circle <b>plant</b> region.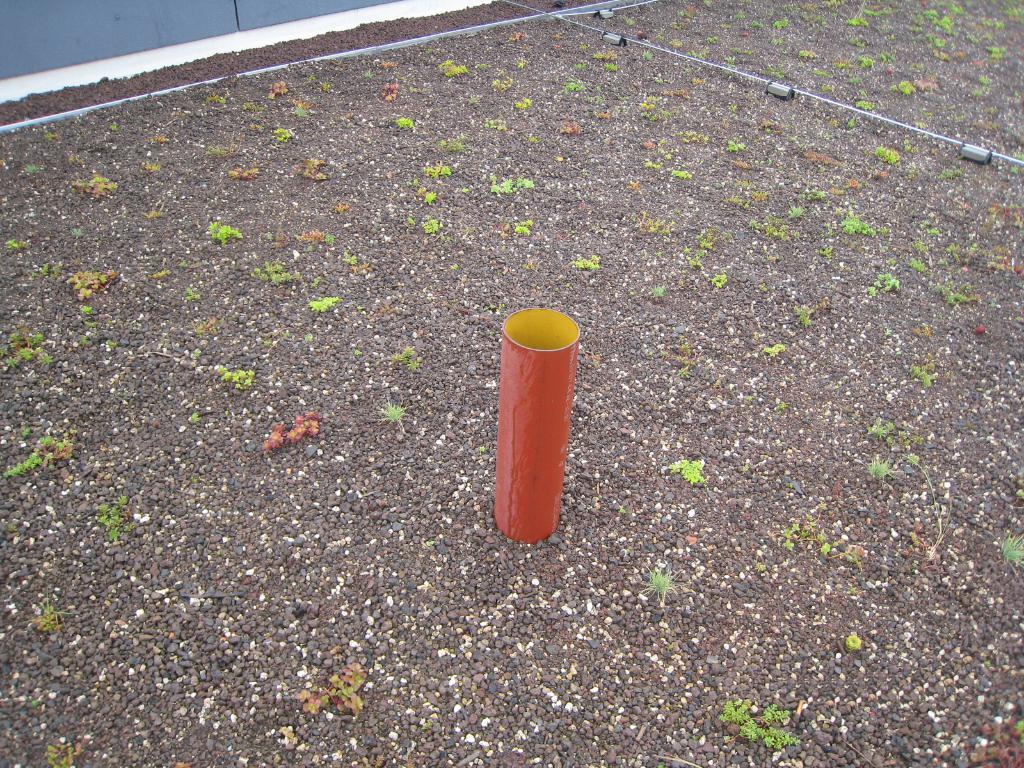
Region: region(15, 422, 35, 444).
